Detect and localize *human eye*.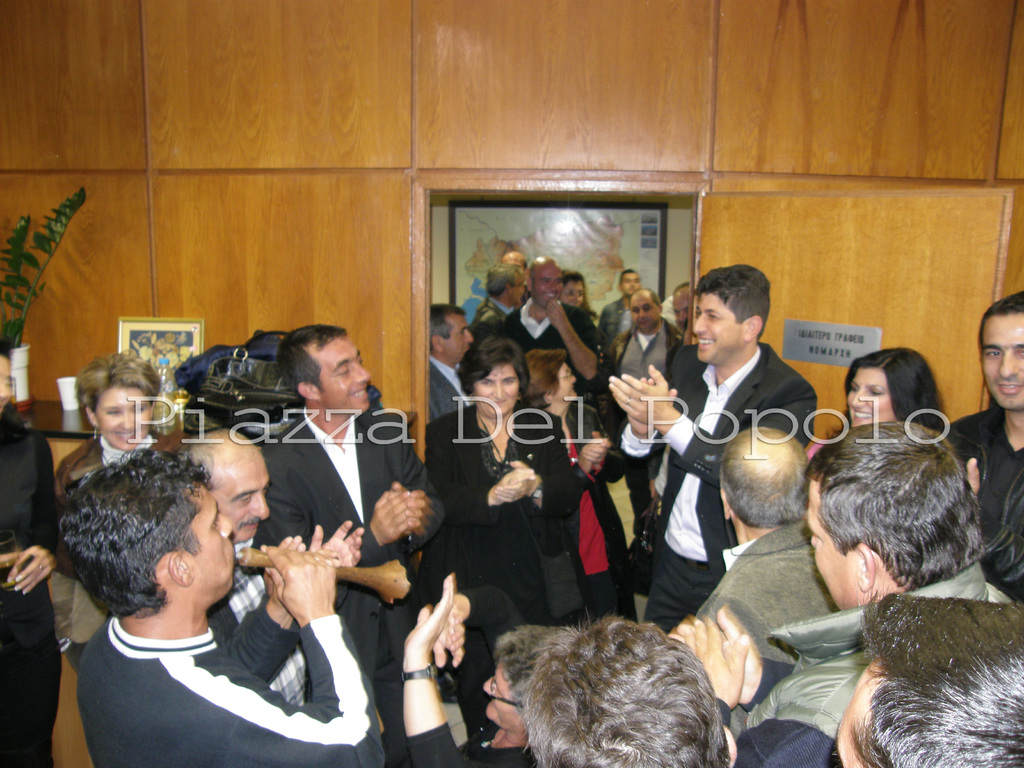
Localized at (left=481, top=381, right=490, bottom=387).
